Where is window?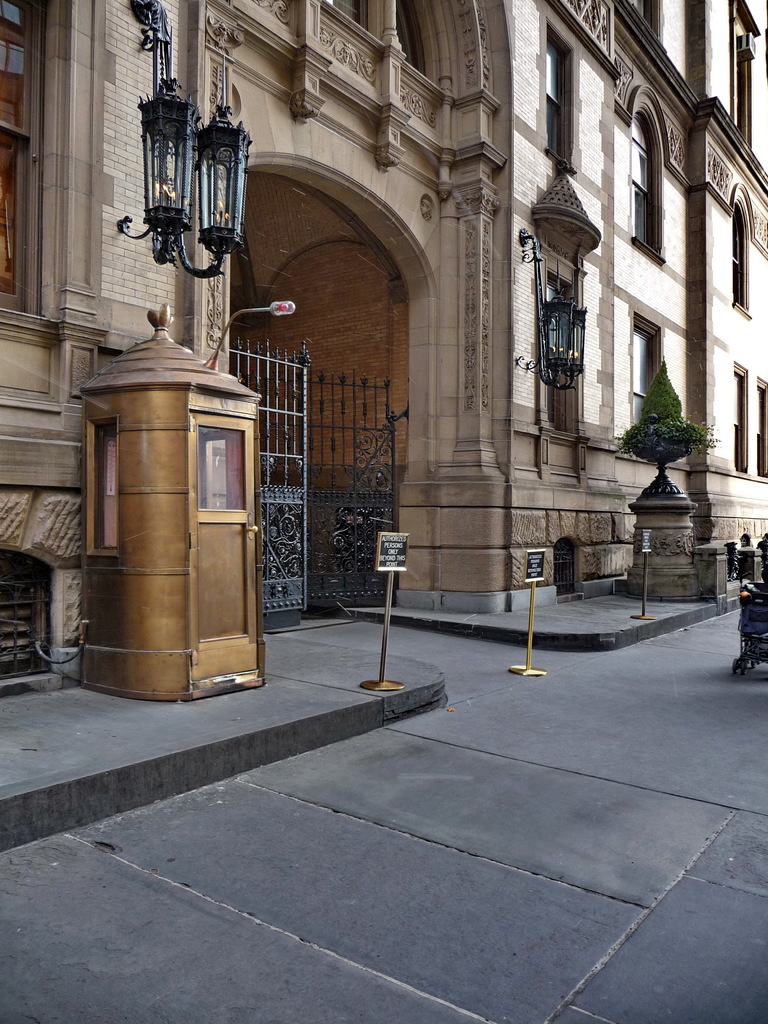
x1=724 y1=202 x2=747 y2=310.
